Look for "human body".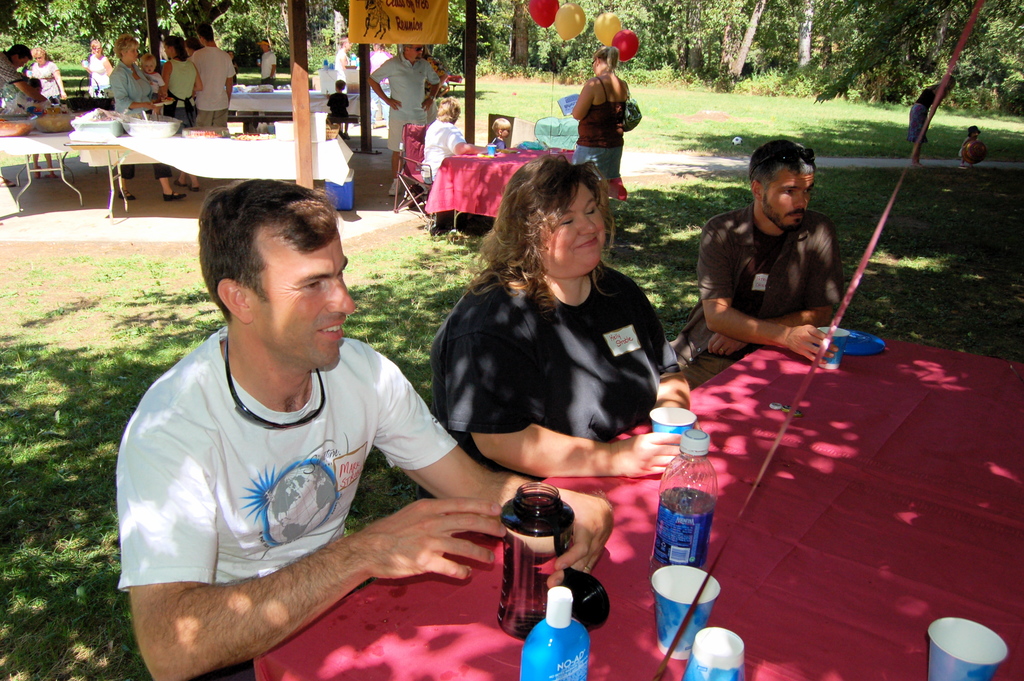
Found: x1=86, y1=56, x2=105, y2=97.
